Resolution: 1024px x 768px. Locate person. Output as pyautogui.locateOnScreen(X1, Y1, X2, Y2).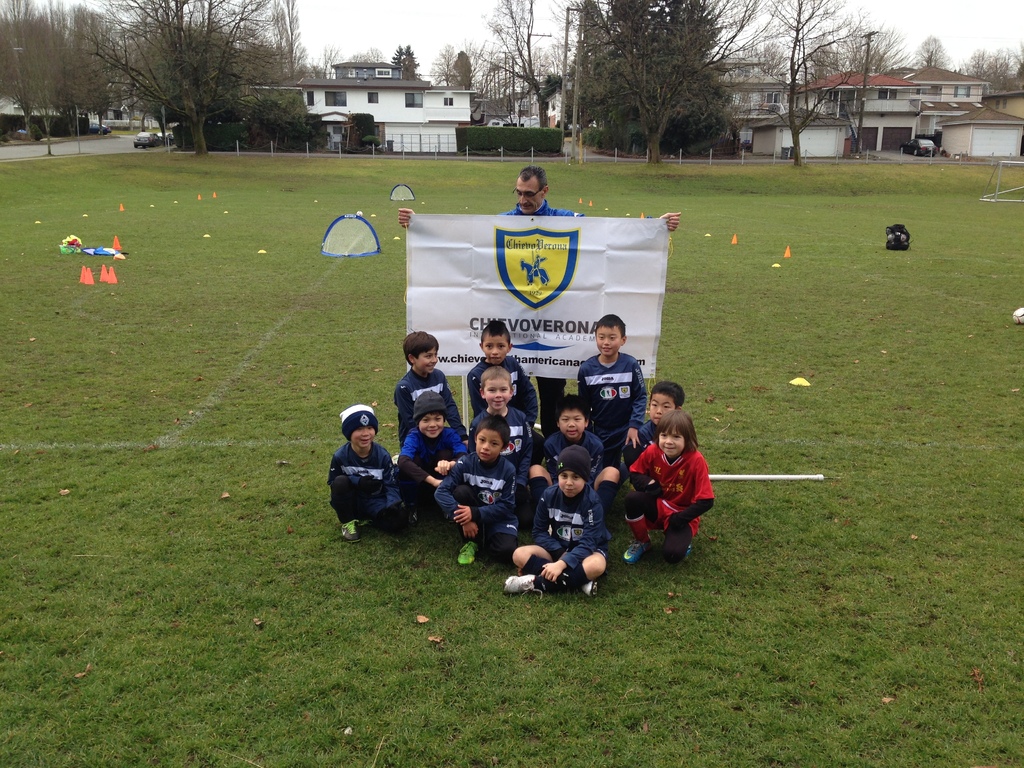
pyautogui.locateOnScreen(469, 318, 539, 429).
